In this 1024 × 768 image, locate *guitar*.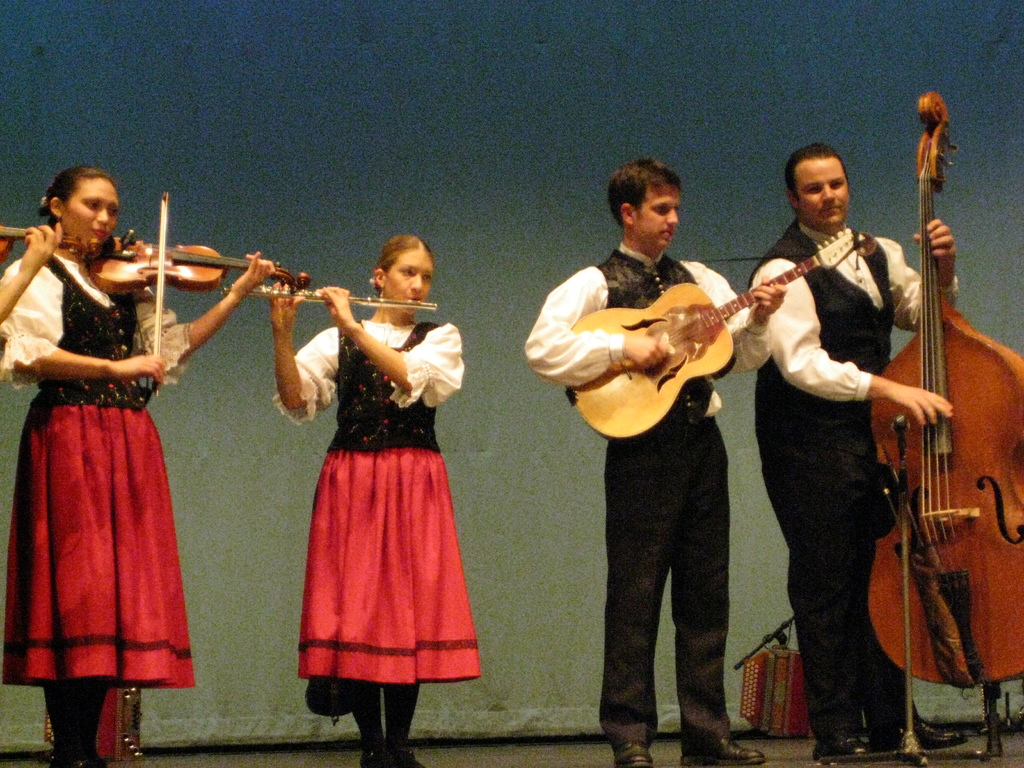
Bounding box: x1=533, y1=212, x2=913, y2=450.
